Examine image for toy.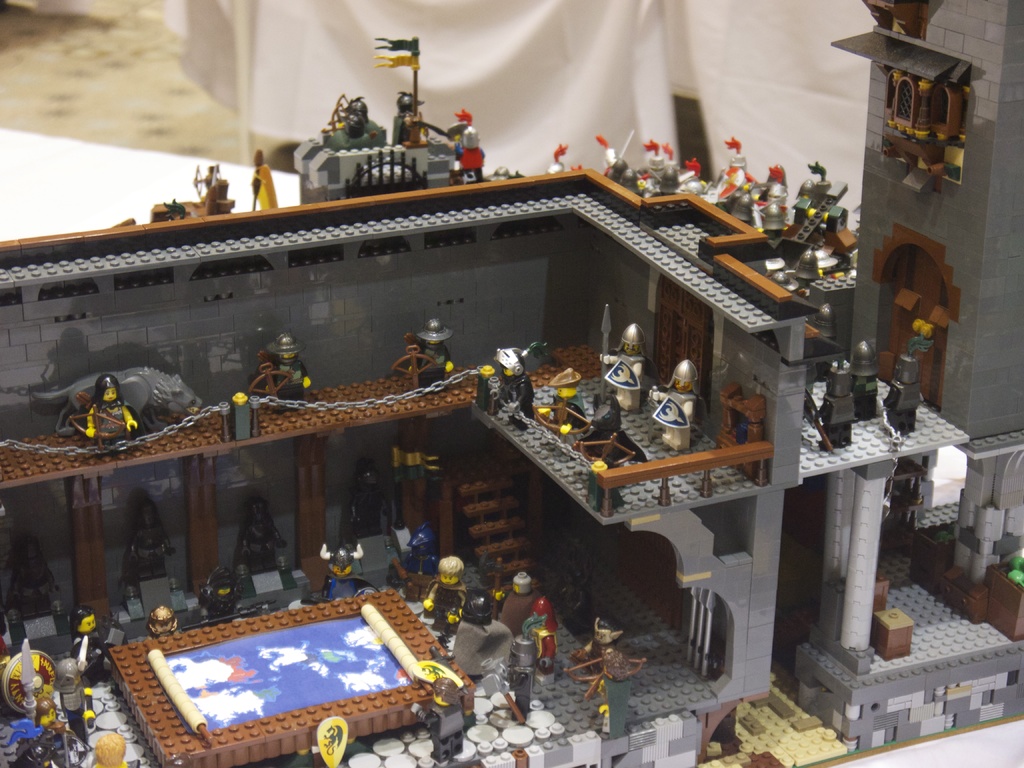
Examination result: pyautogui.locateOnScreen(811, 364, 860, 447).
